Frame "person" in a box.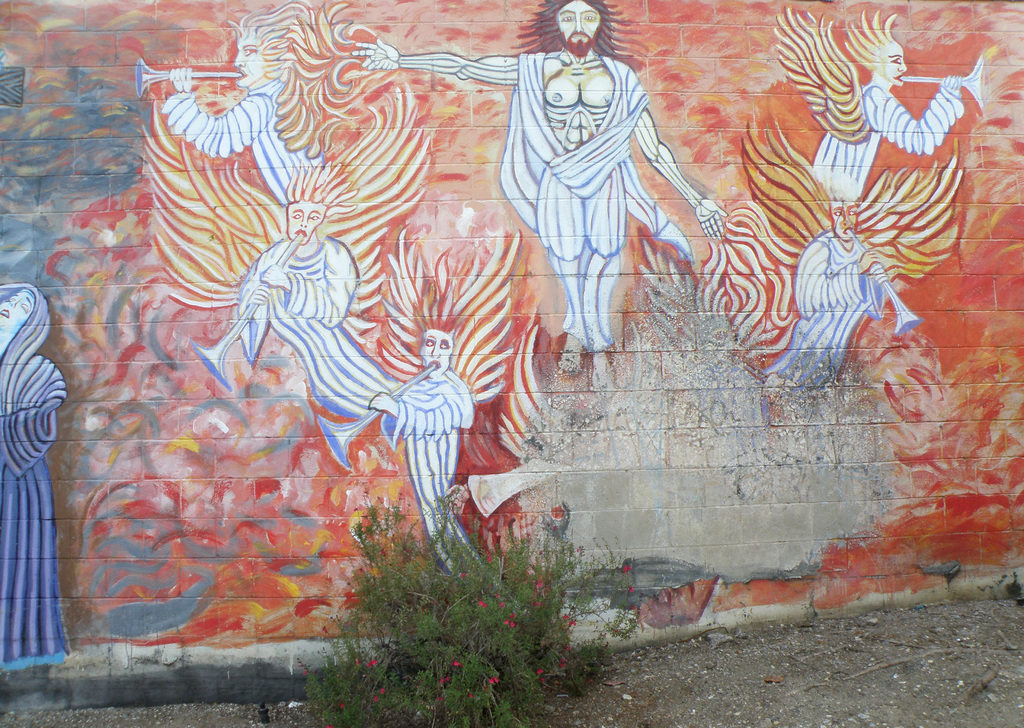
box=[364, 225, 518, 570].
